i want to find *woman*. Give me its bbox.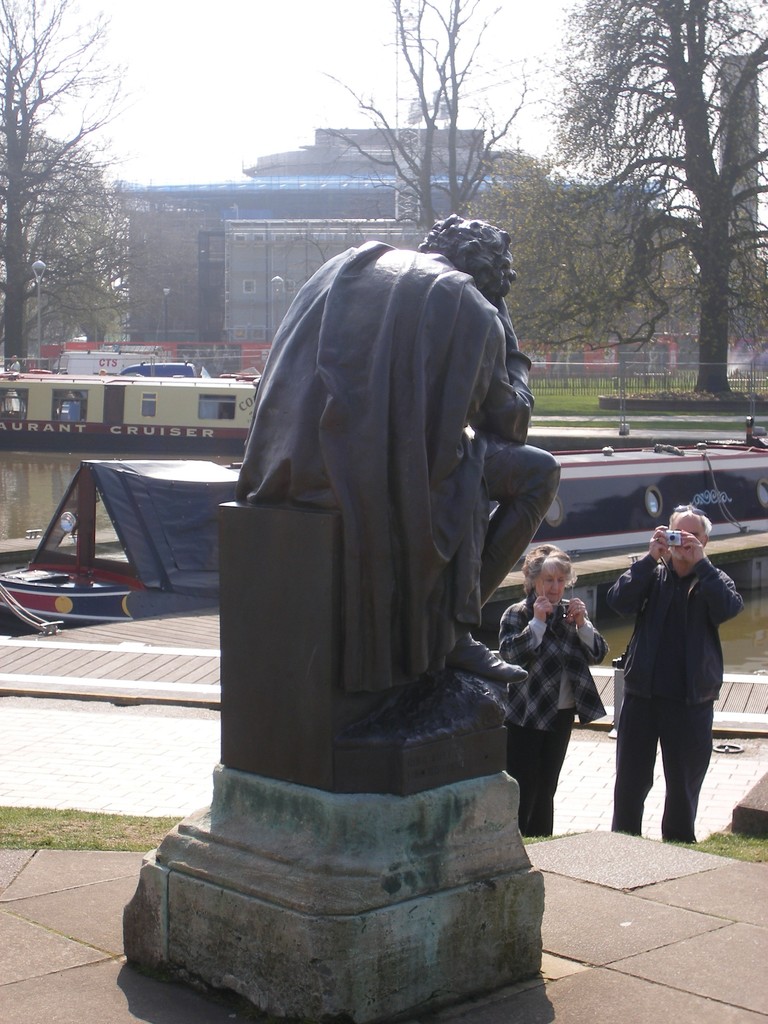
bbox=(497, 543, 610, 839).
